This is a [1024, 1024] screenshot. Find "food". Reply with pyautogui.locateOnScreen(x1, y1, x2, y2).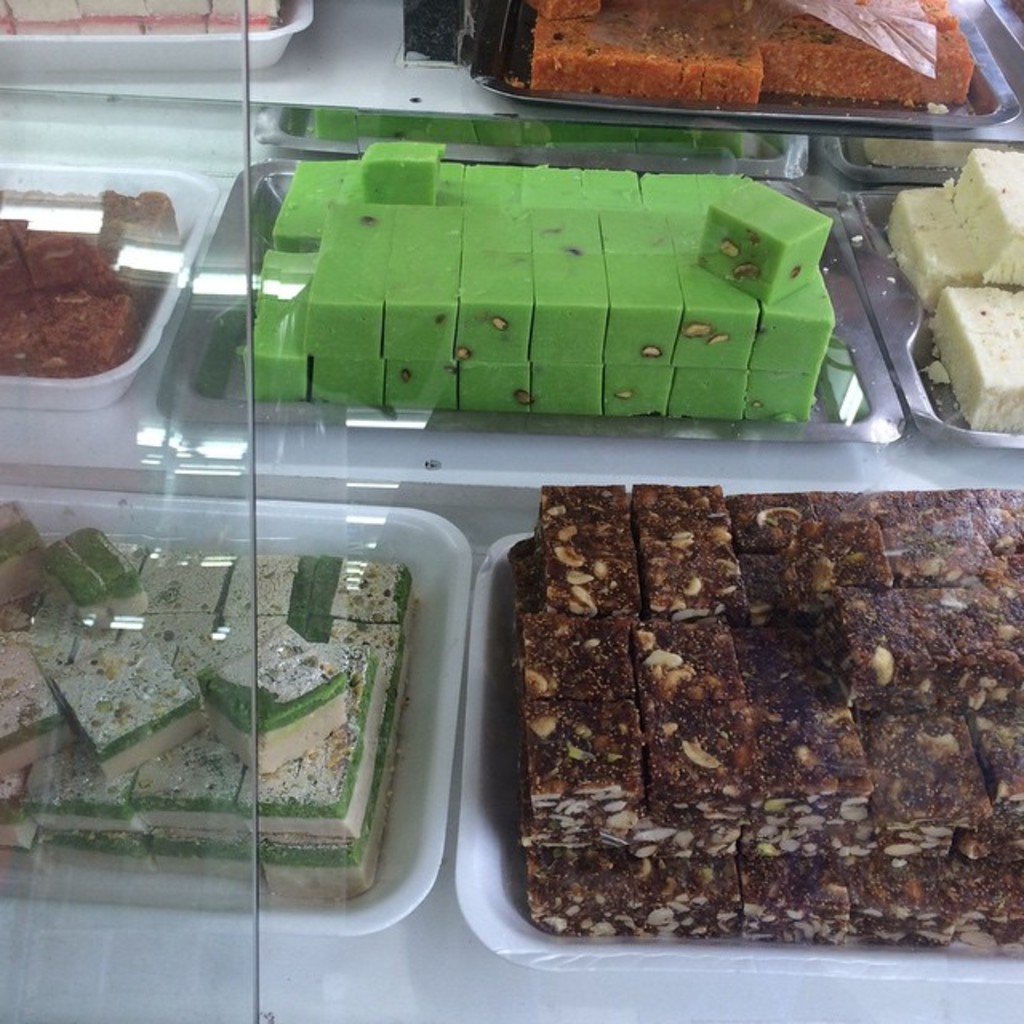
pyautogui.locateOnScreen(886, 186, 978, 301).
